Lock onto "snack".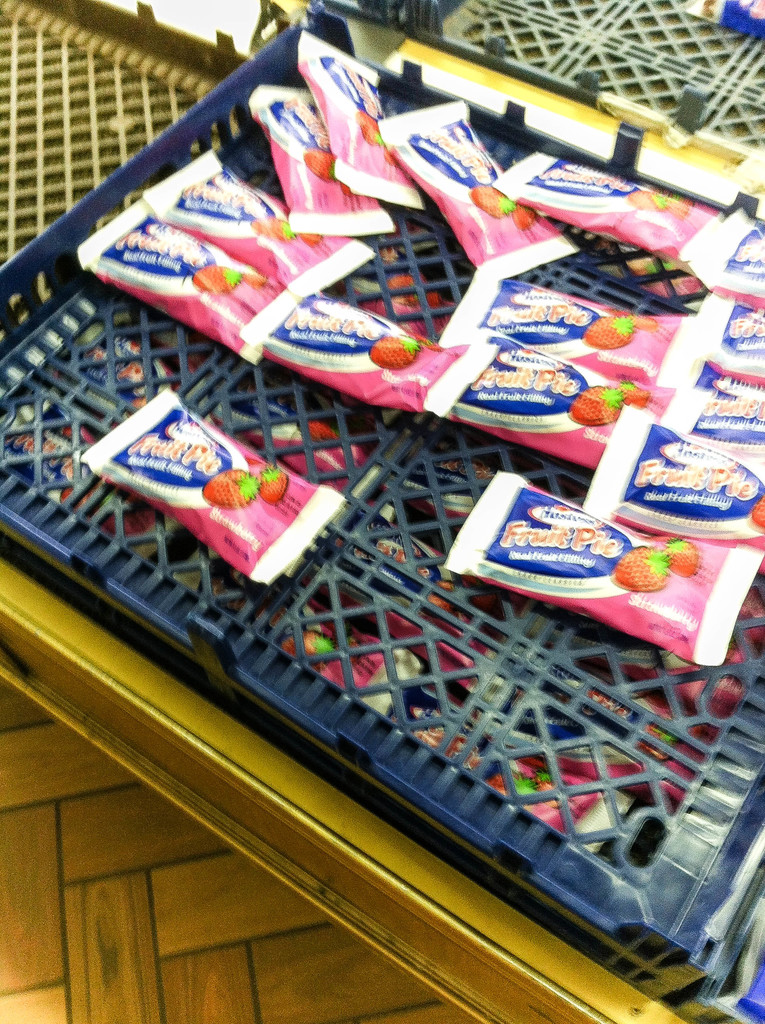
Locked: box(427, 707, 637, 852).
